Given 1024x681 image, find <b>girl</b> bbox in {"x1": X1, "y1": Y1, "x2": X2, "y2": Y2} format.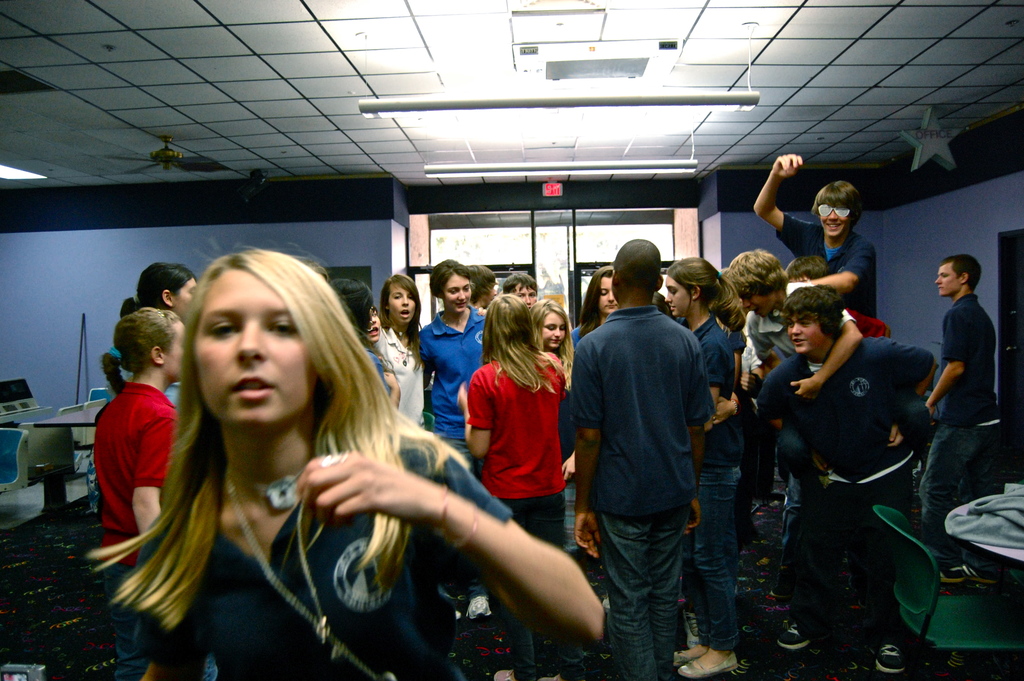
{"x1": 664, "y1": 258, "x2": 742, "y2": 665}.
